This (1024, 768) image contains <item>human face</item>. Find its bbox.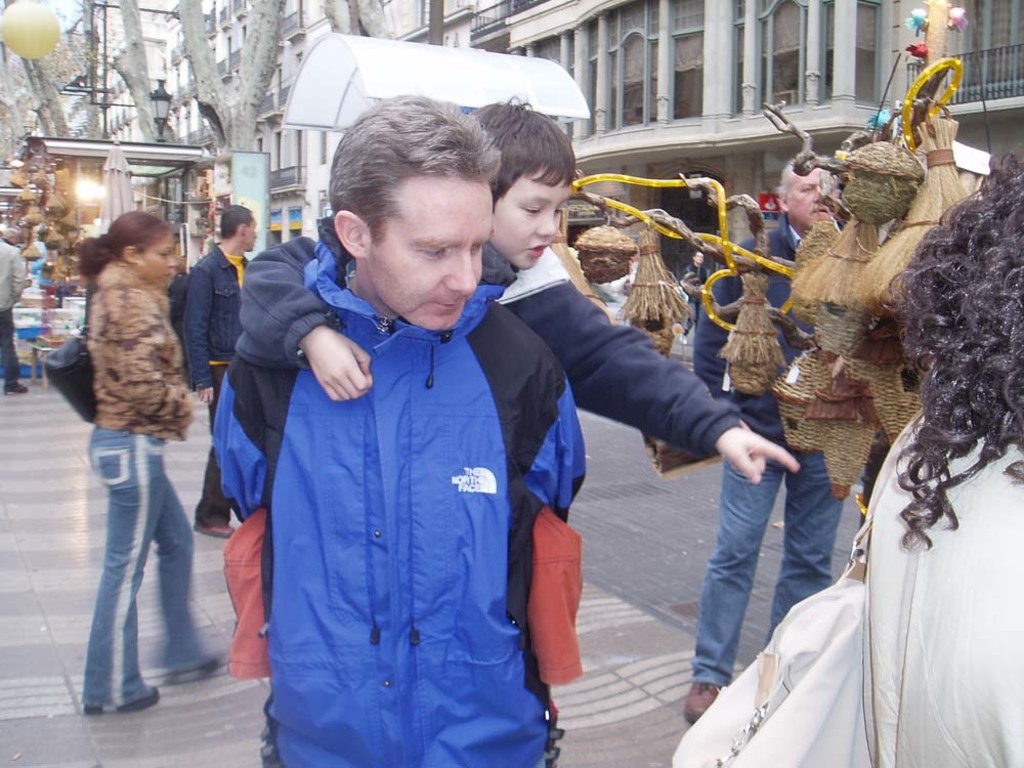
x1=245, y1=216, x2=261, y2=249.
